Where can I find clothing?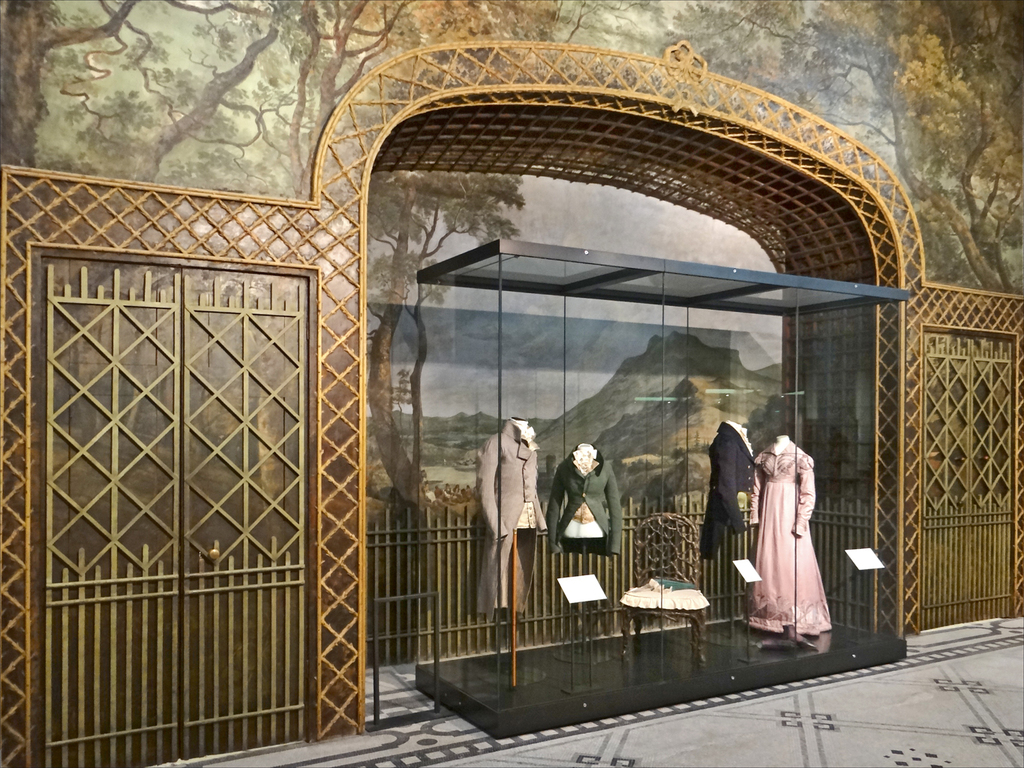
You can find it at <box>541,443,624,558</box>.
